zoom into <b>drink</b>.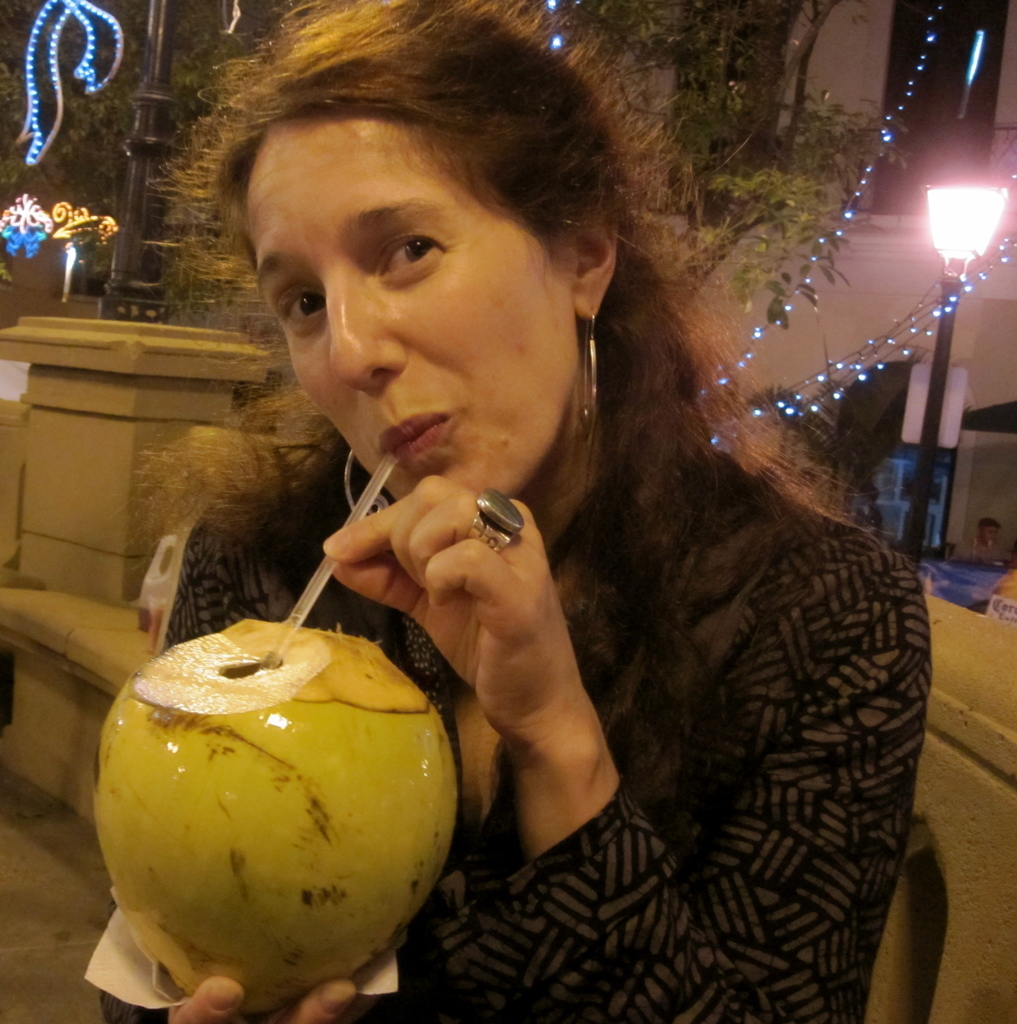
Zoom target: x1=94 y1=617 x2=461 y2=1016.
